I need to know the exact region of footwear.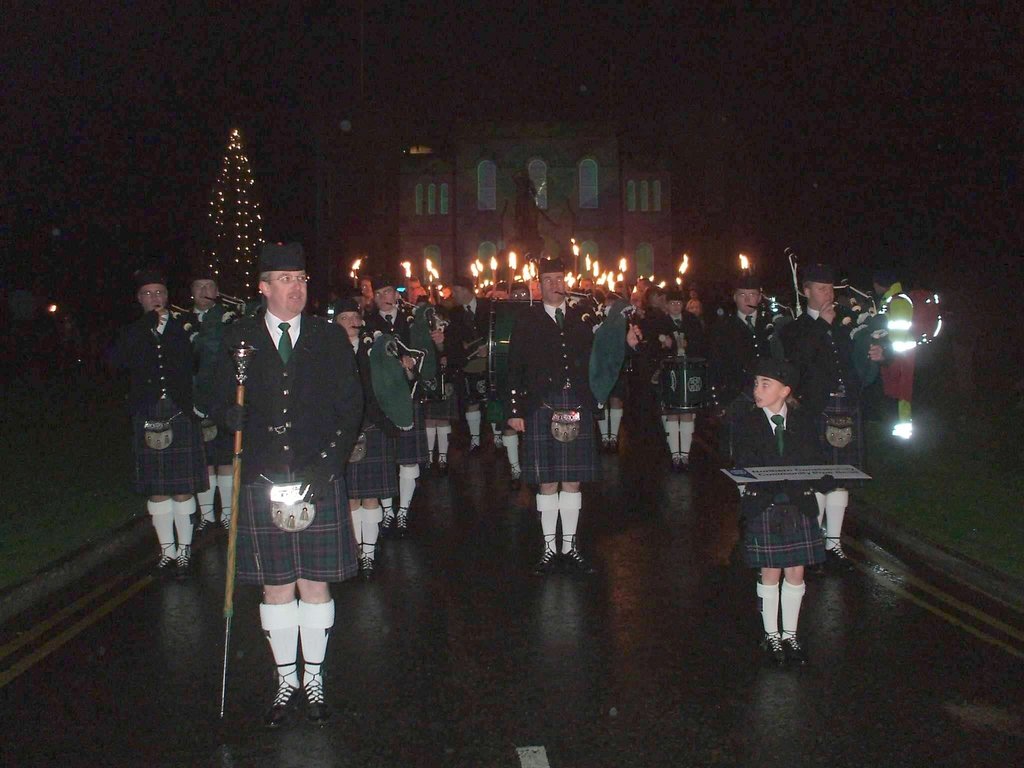
Region: <bbox>783, 630, 813, 667</bbox>.
